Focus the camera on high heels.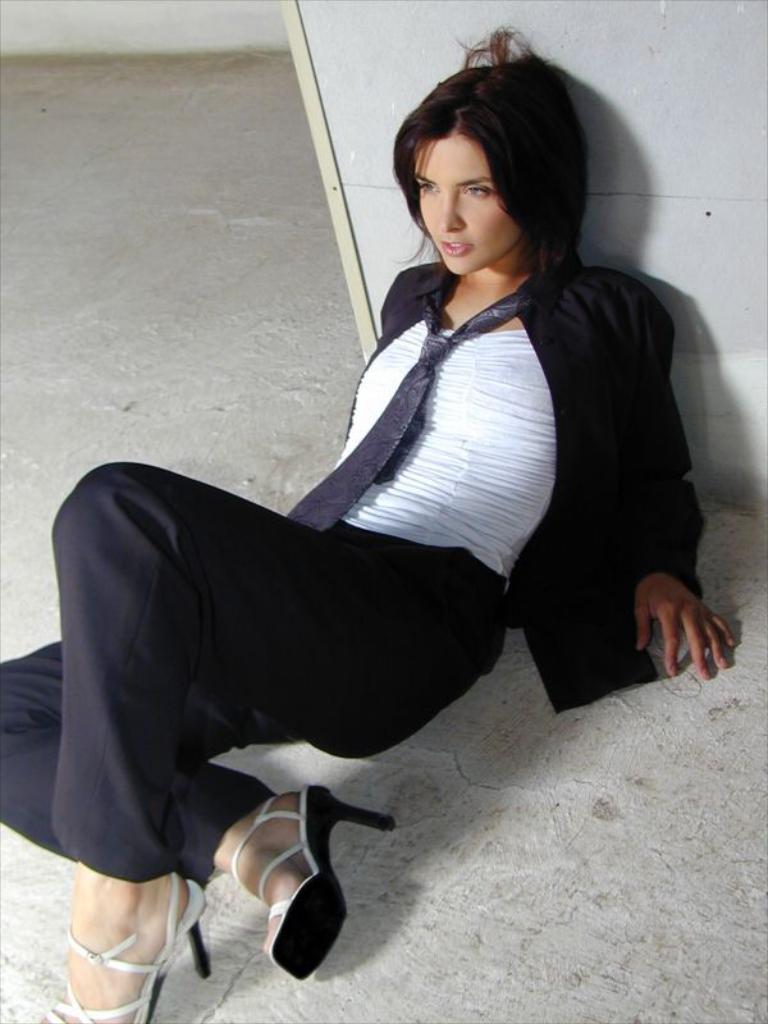
Focus region: bbox(224, 768, 380, 977).
